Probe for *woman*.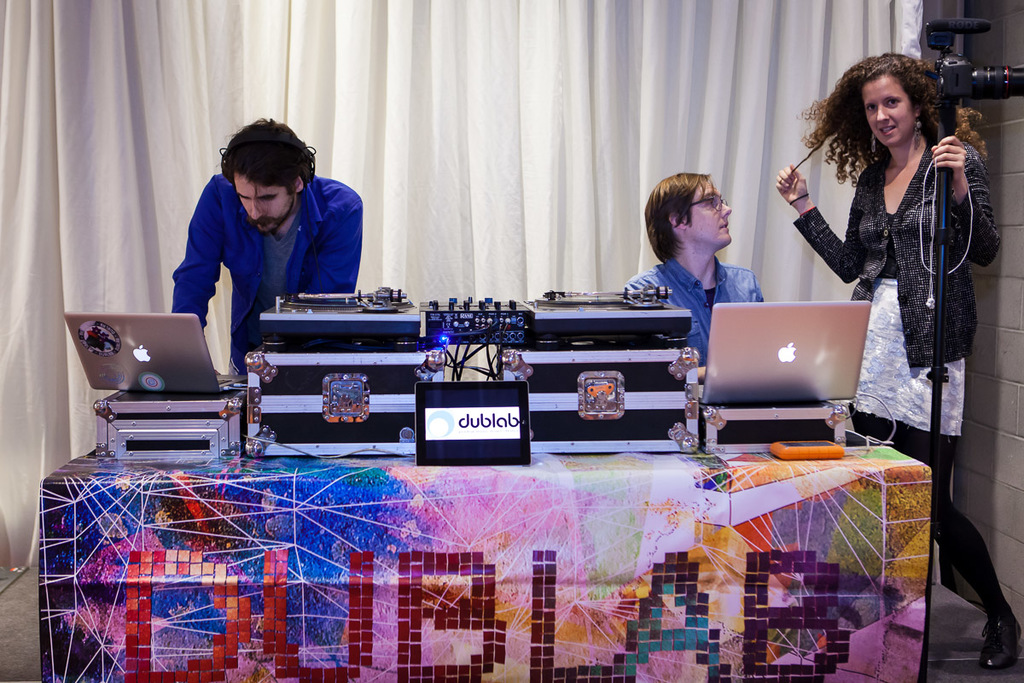
Probe result: <box>750,52,974,467</box>.
